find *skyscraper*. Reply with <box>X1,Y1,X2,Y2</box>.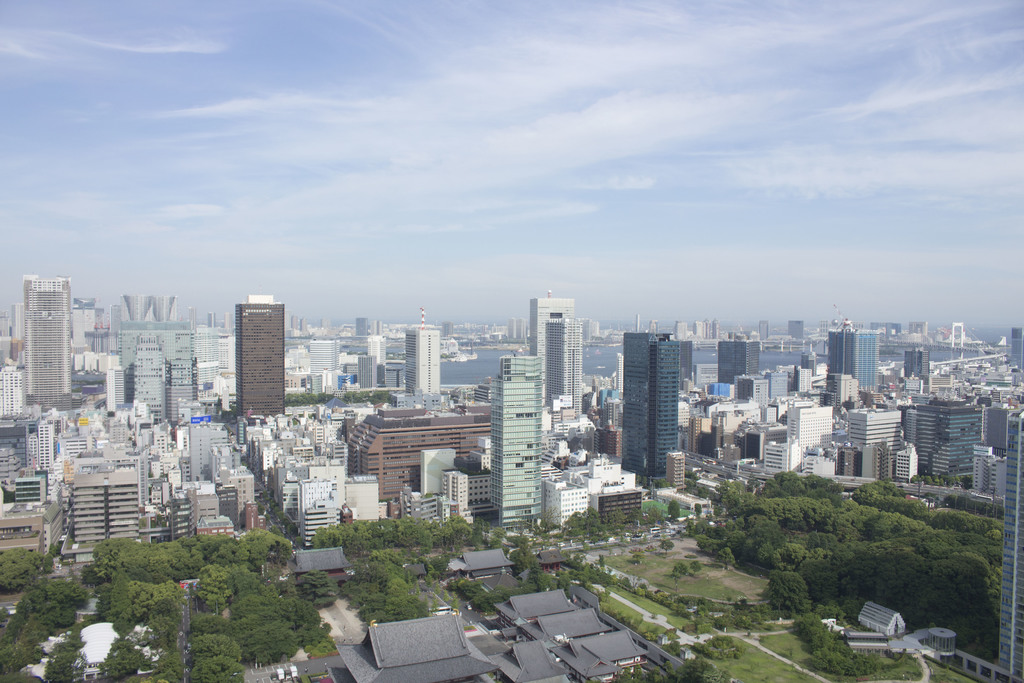
<box>909,399,988,482</box>.
